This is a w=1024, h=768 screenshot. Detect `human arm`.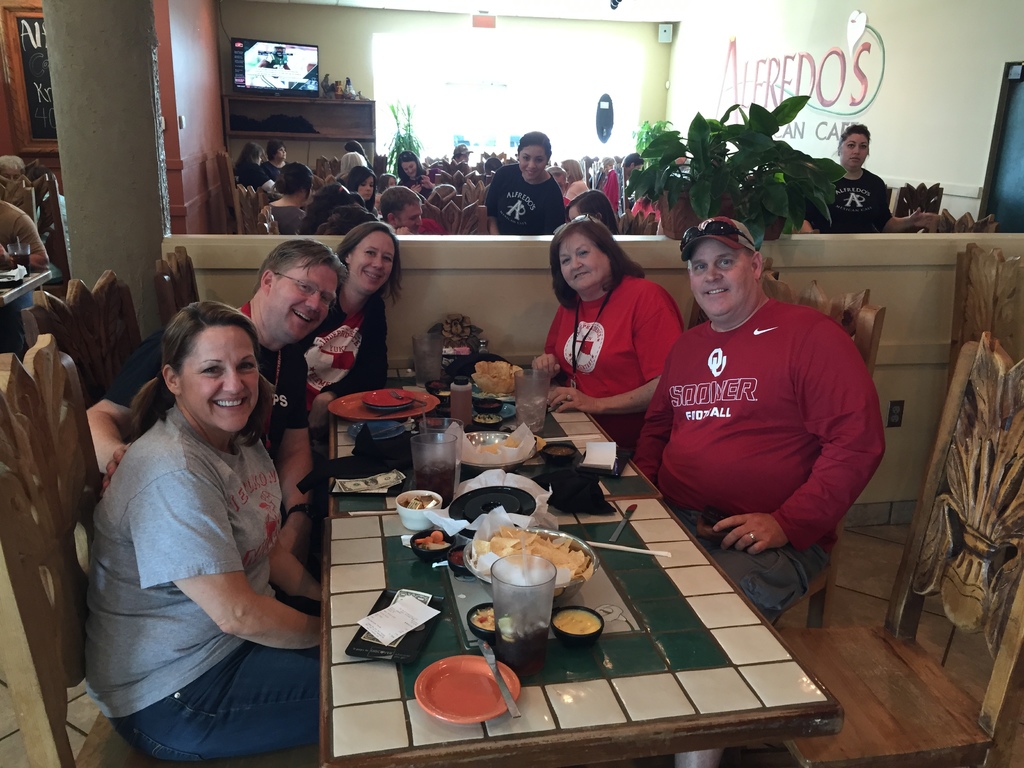
l=627, t=358, r=660, b=480.
